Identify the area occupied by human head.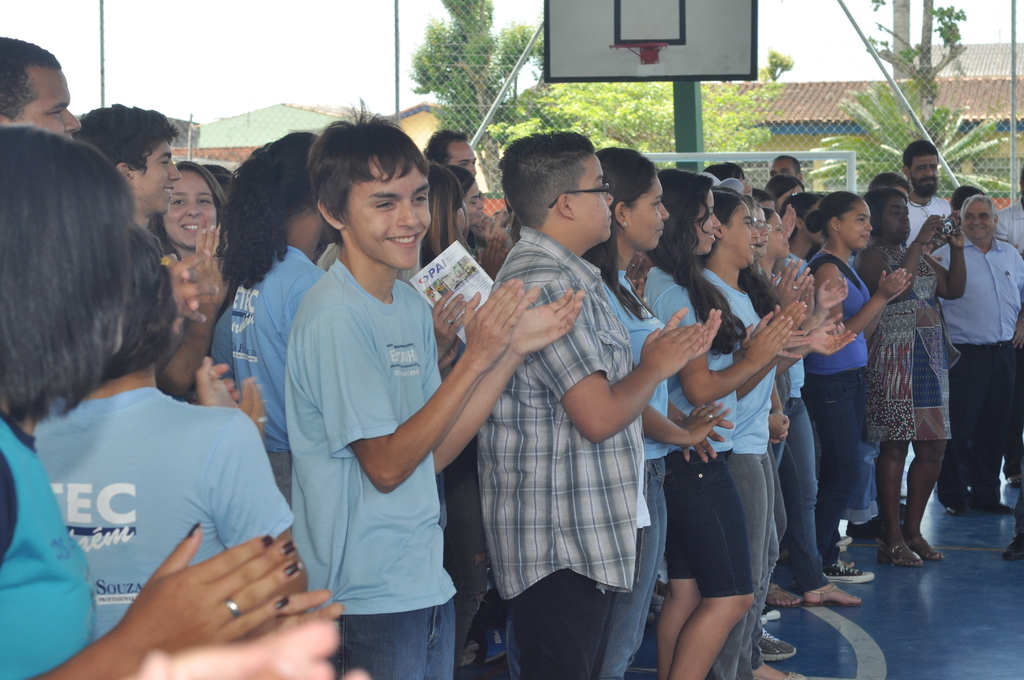
Area: 425,165,467,243.
